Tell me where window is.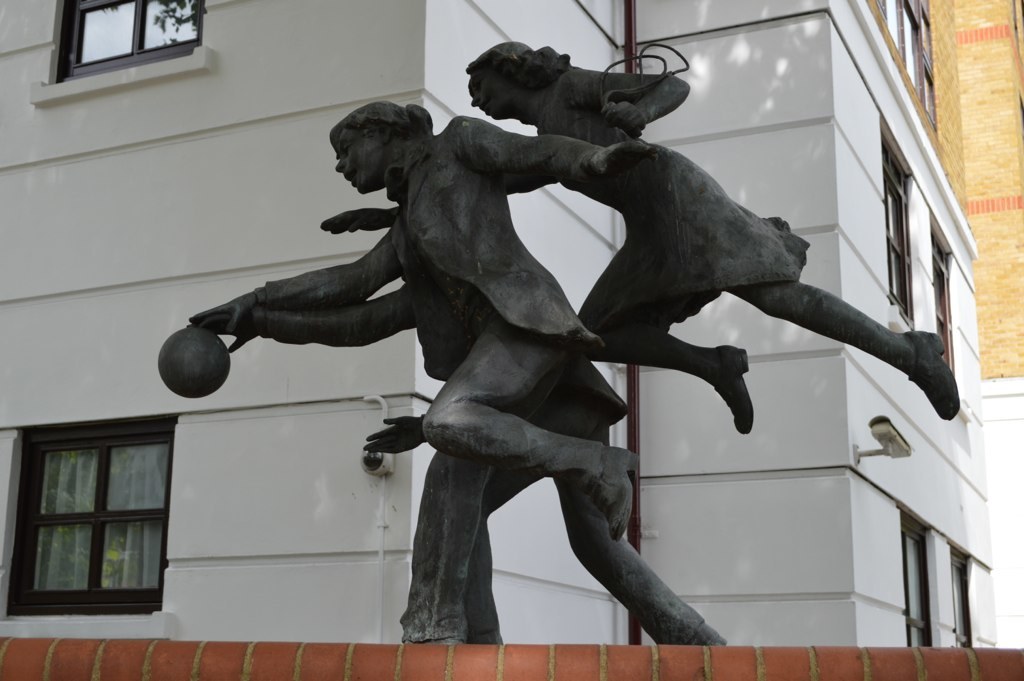
window is at [30,0,211,109].
